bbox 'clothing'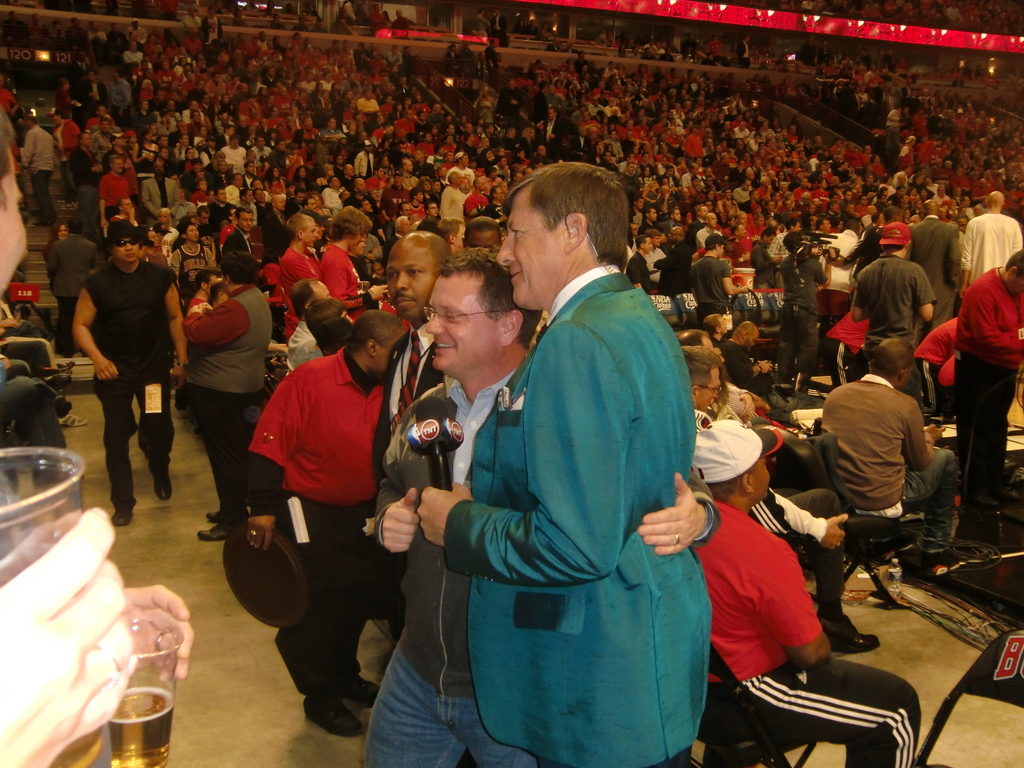
{"x1": 97, "y1": 164, "x2": 133, "y2": 218}
